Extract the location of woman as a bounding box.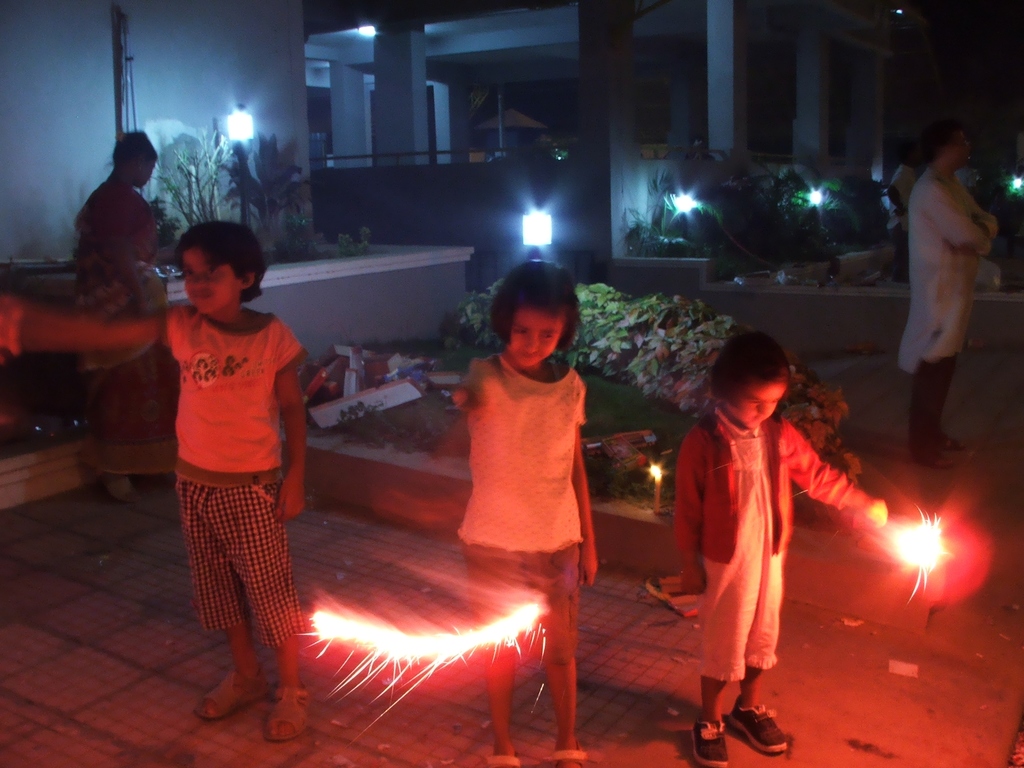
[left=73, top=131, right=179, bottom=497].
